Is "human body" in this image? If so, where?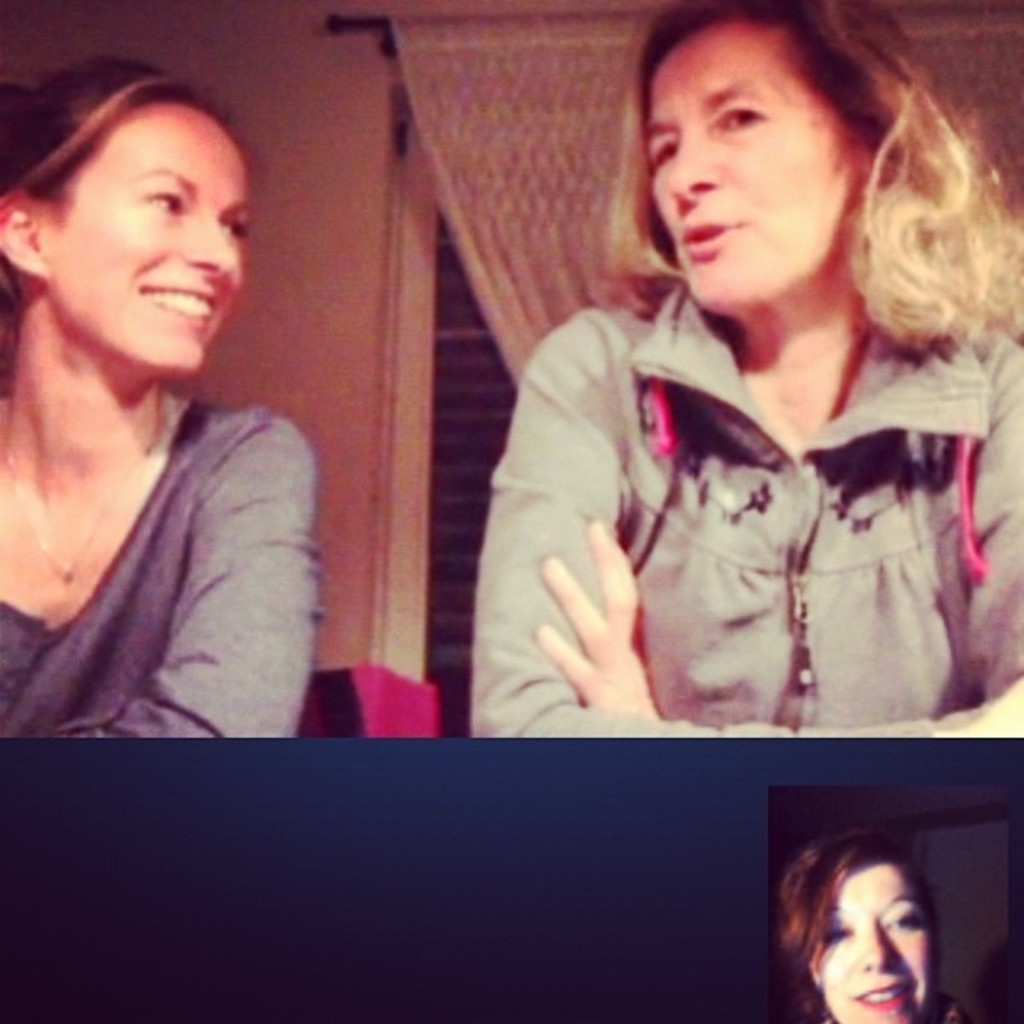
Yes, at (left=463, top=0, right=1022, bottom=733).
